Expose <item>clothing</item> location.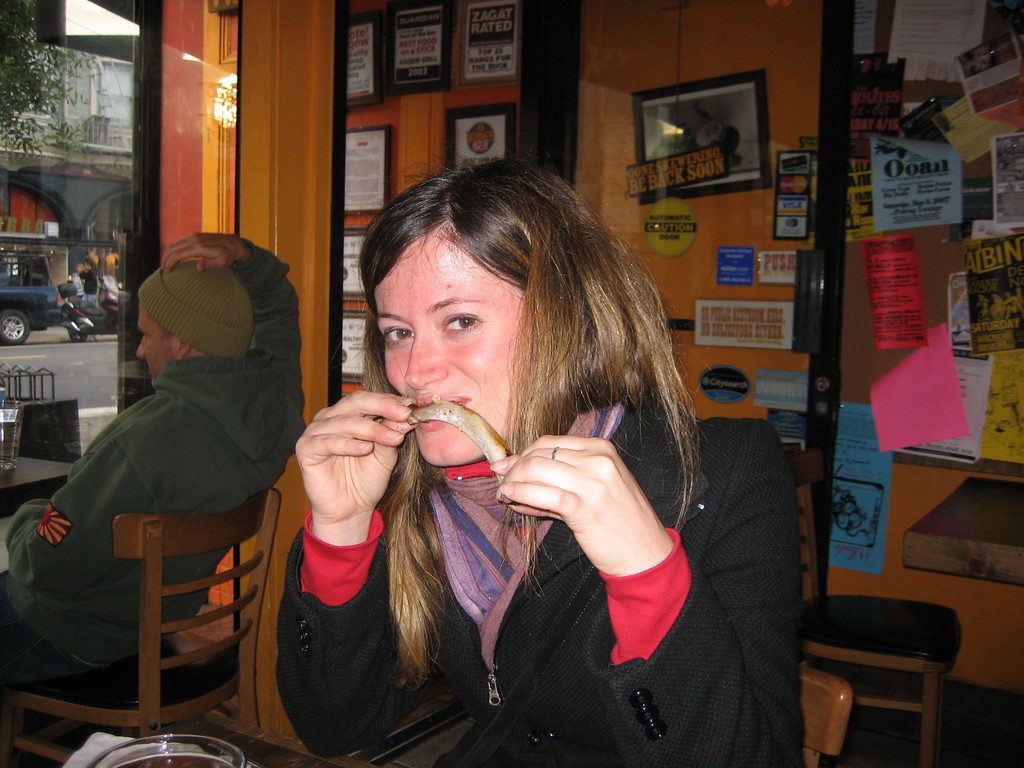
Exposed at <region>28, 258, 285, 704</region>.
